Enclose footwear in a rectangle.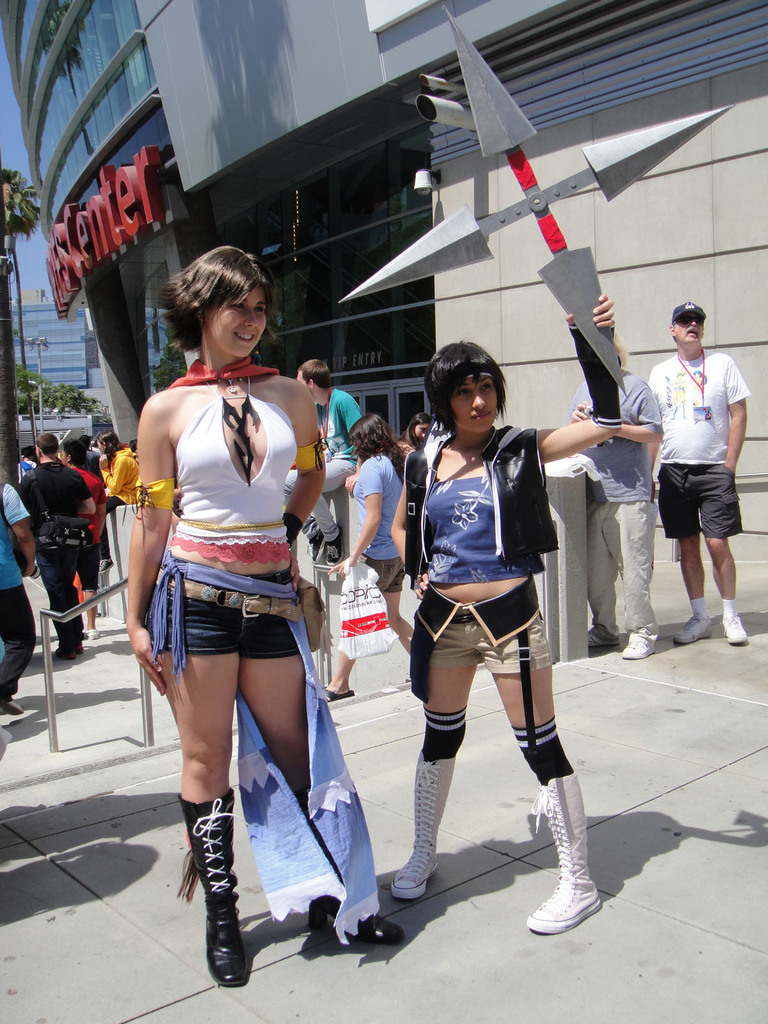
left=56, top=646, right=77, bottom=659.
